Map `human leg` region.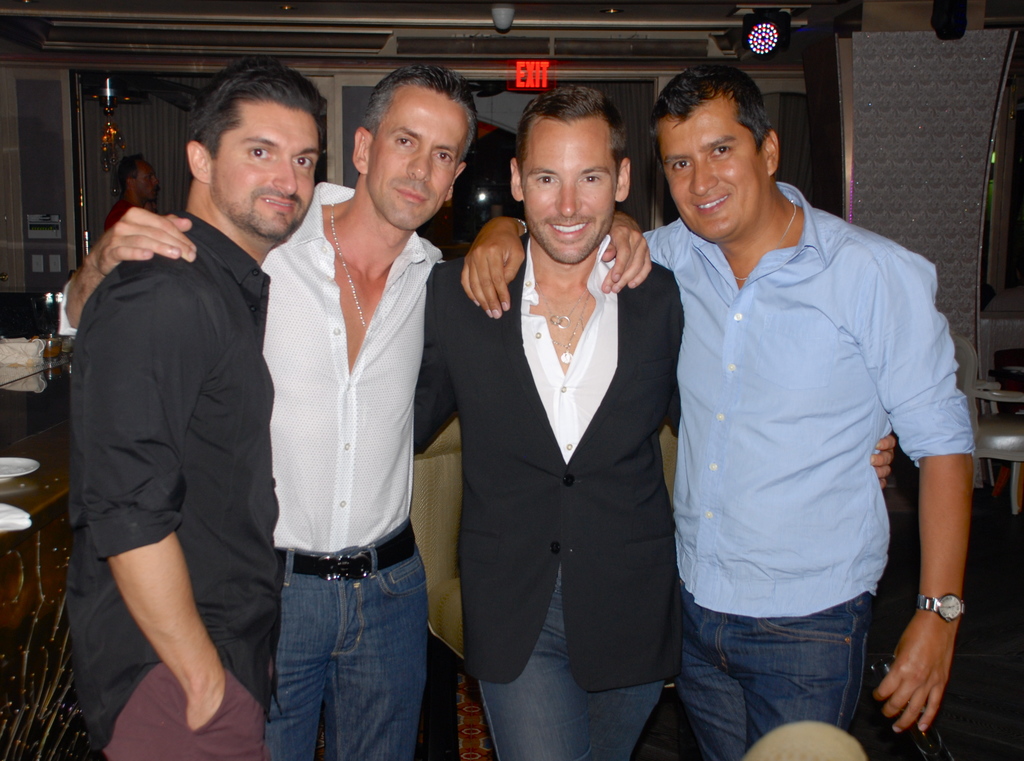
Mapped to (left=99, top=664, right=262, bottom=756).
